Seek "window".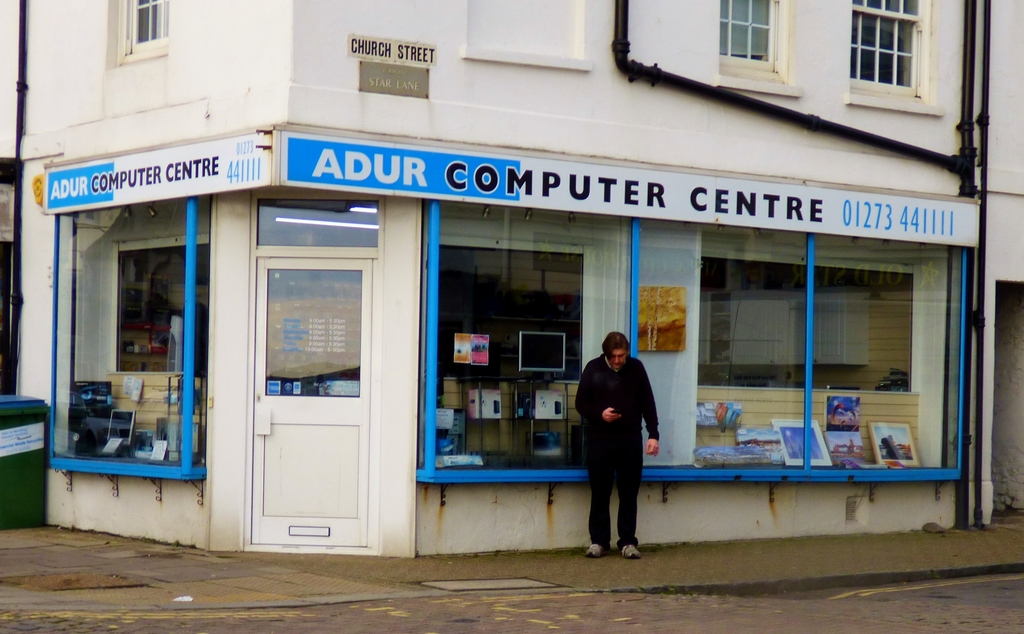
l=132, t=0, r=166, b=51.
